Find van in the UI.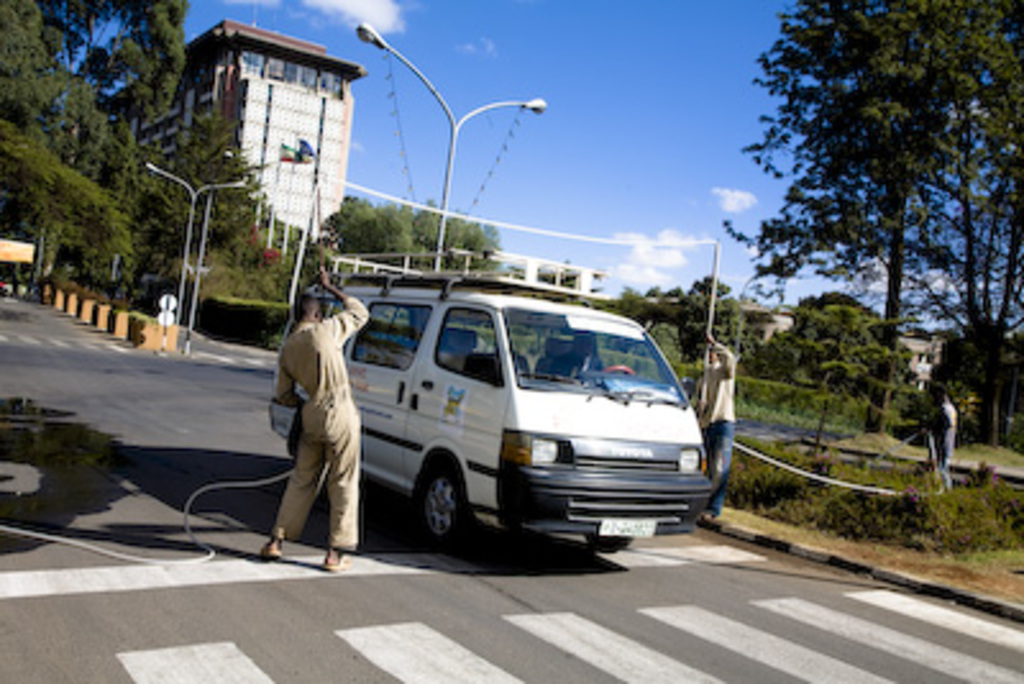
UI element at l=269, t=248, r=717, b=551.
